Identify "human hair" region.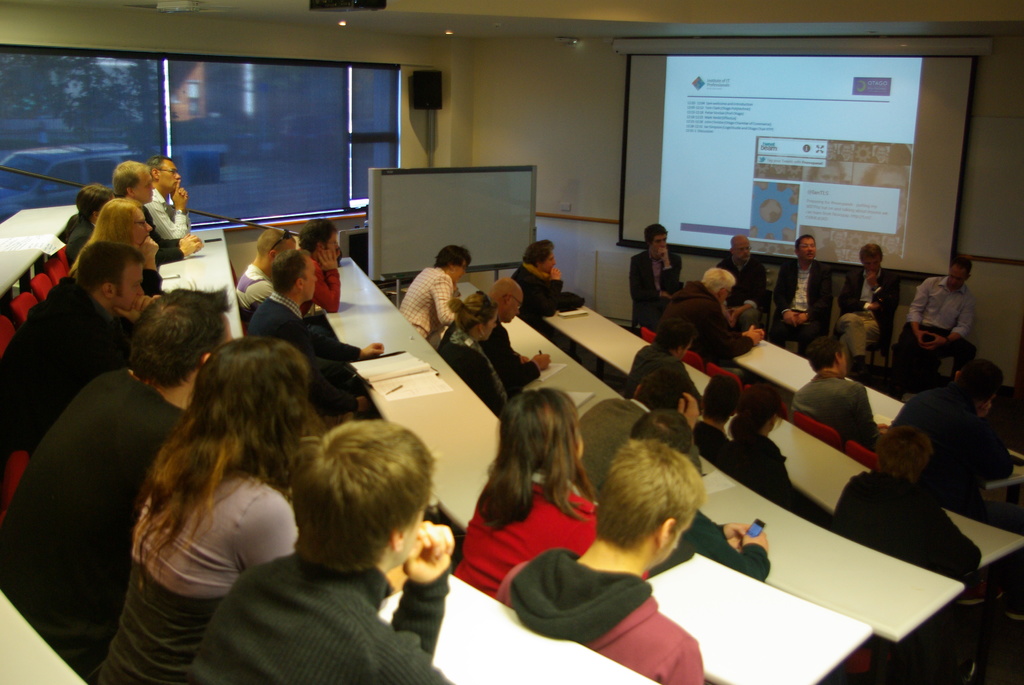
Region: (x1=698, y1=371, x2=737, y2=418).
